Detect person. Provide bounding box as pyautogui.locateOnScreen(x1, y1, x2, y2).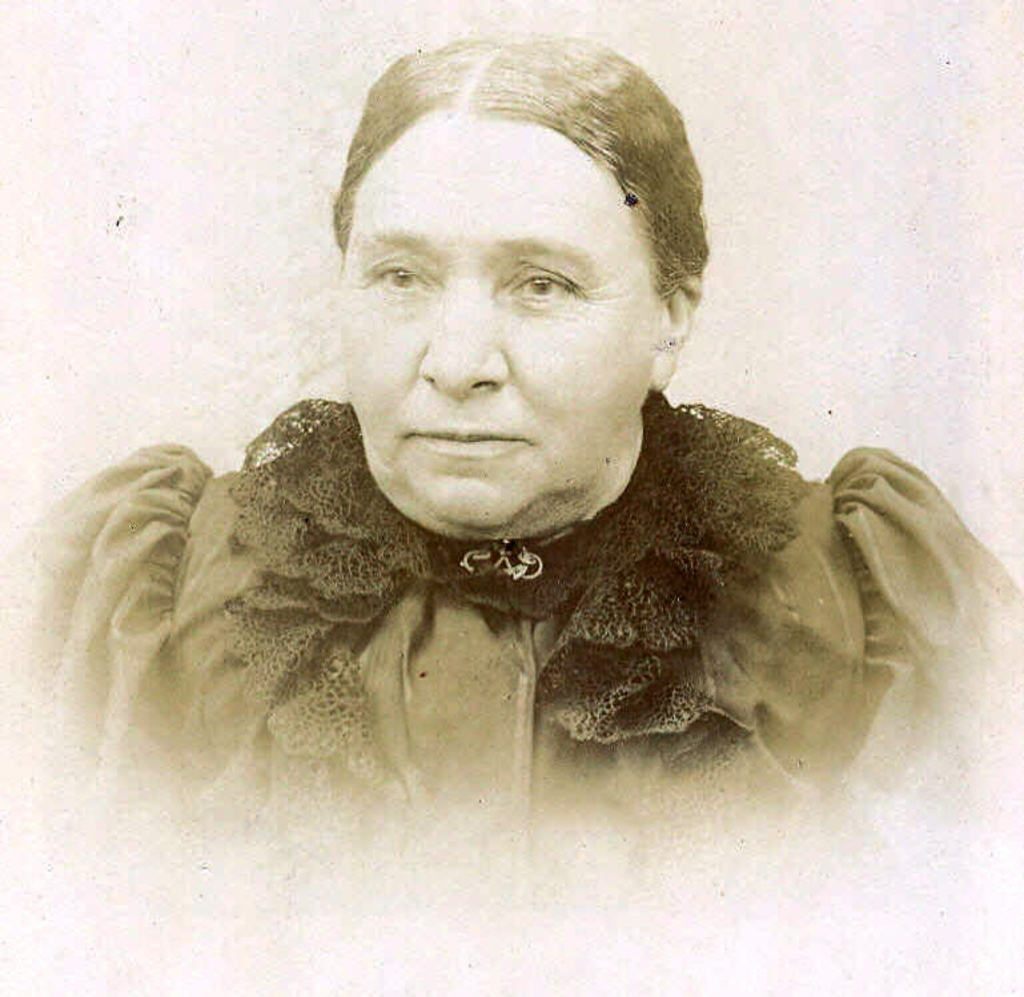
pyautogui.locateOnScreen(49, 71, 969, 835).
